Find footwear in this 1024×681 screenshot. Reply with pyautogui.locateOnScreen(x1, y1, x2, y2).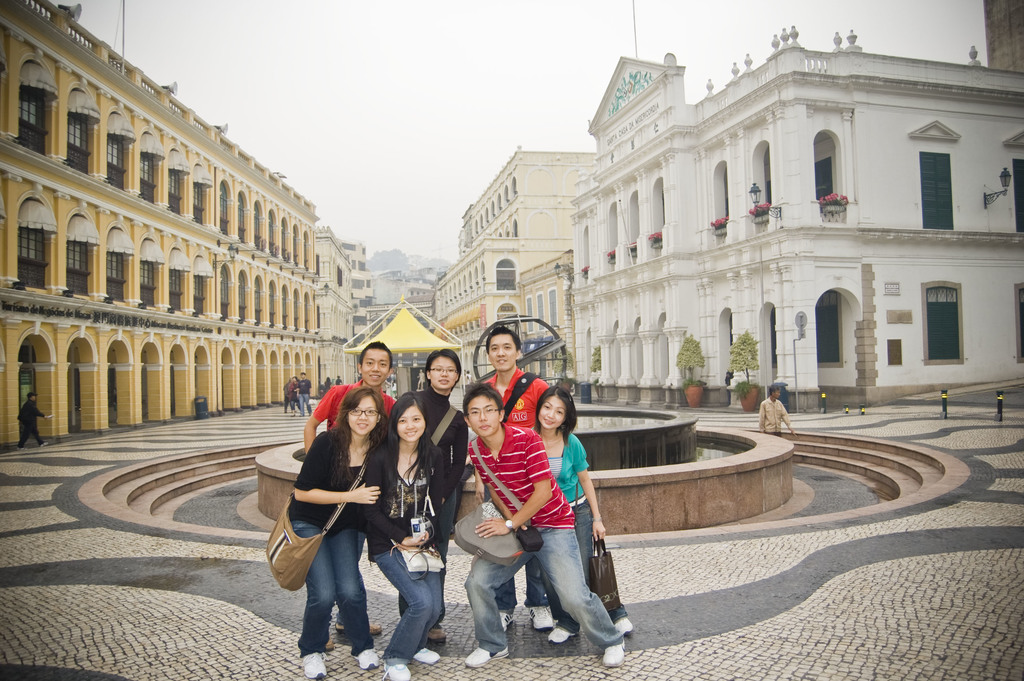
pyautogui.locateOnScreen(463, 645, 509, 668).
